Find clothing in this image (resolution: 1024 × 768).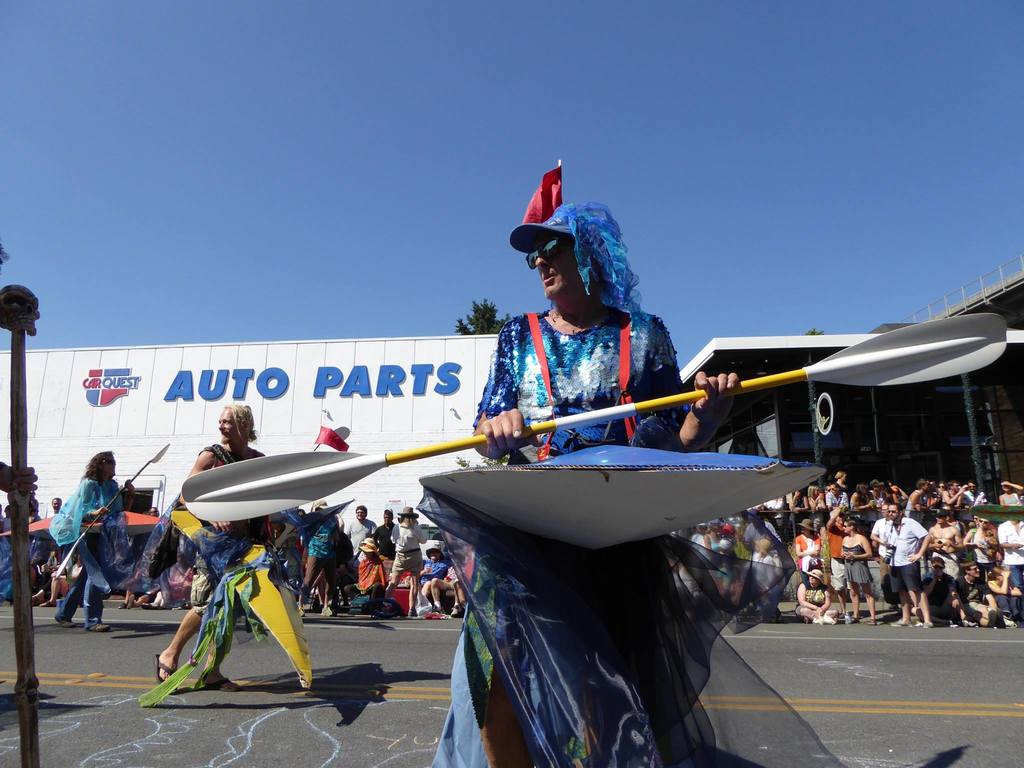
l=868, t=519, r=905, b=604.
